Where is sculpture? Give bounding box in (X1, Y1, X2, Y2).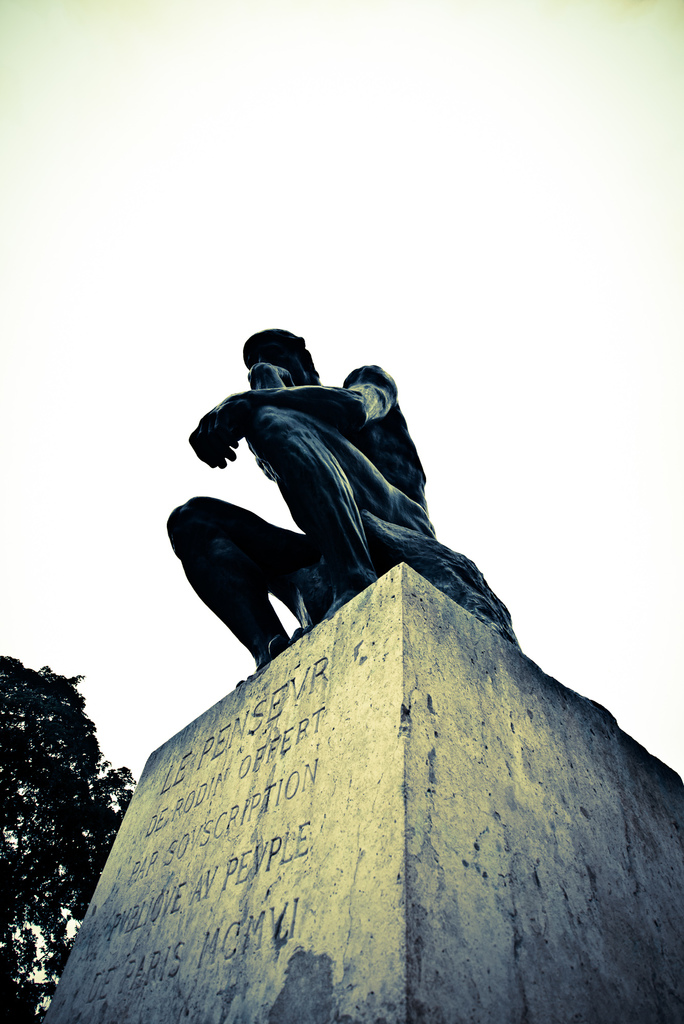
(161, 311, 531, 696).
